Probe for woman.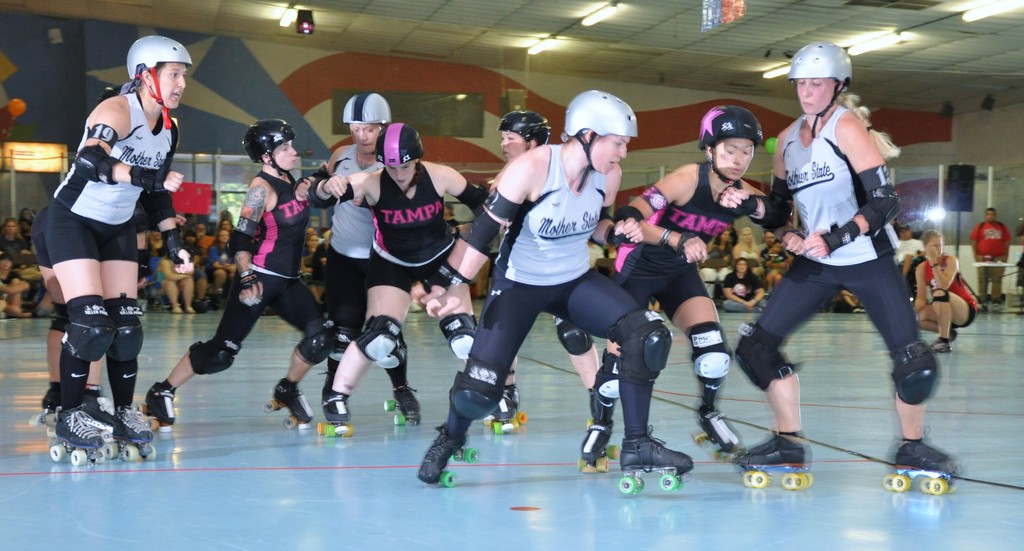
Probe result: (left=1, top=255, right=31, bottom=319).
